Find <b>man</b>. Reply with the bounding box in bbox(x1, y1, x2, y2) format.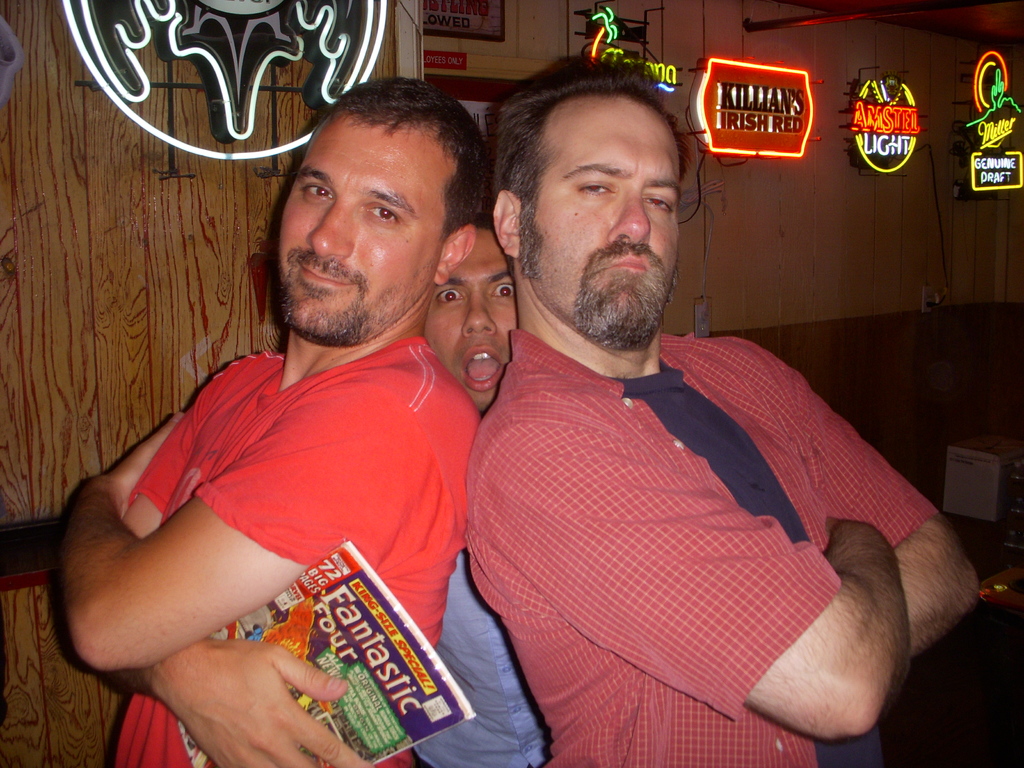
bbox(458, 45, 975, 767).
